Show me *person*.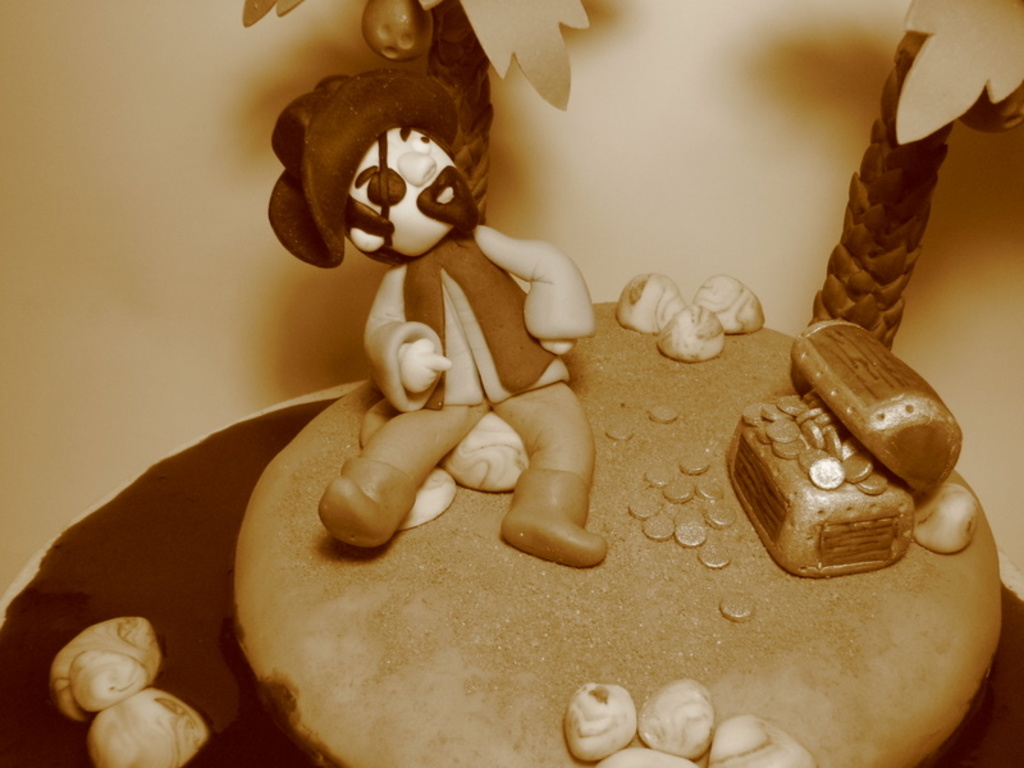
*person* is here: bbox(270, 76, 605, 566).
